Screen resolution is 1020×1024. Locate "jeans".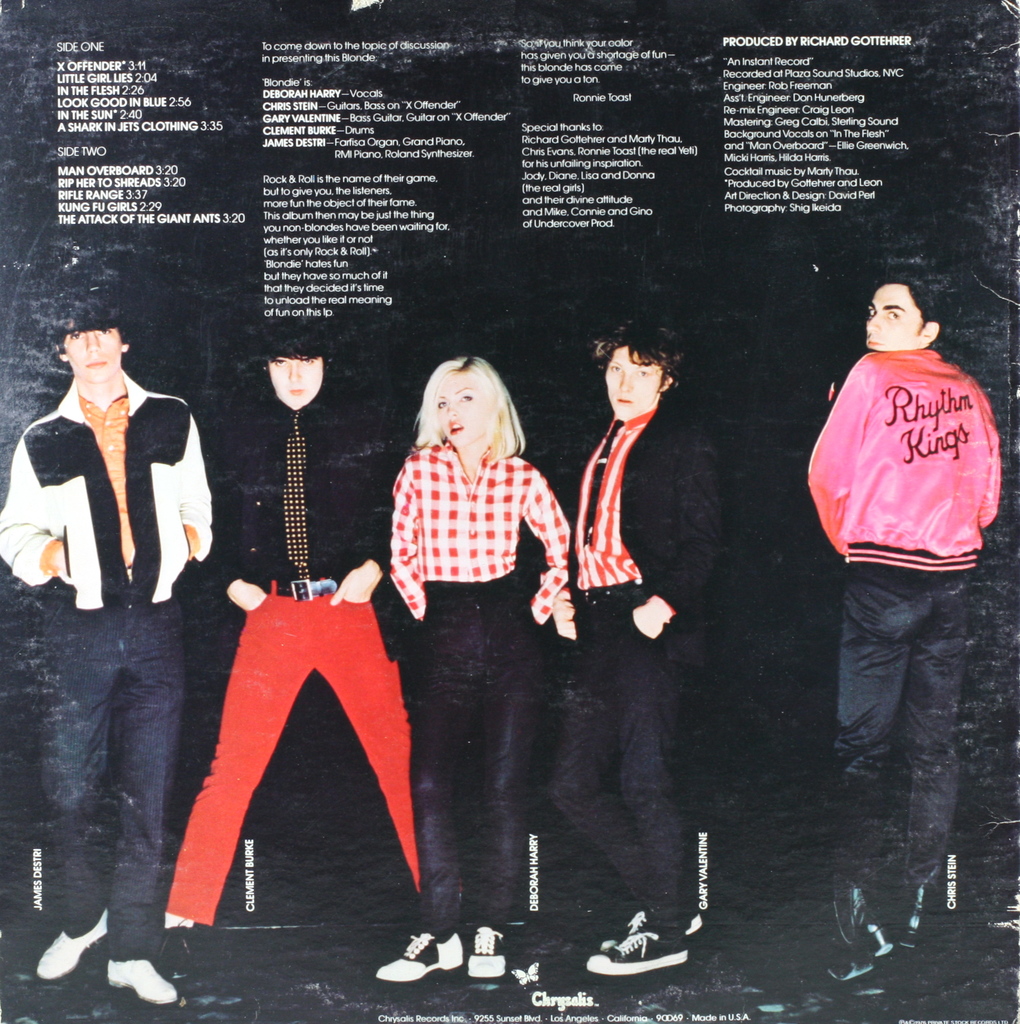
bbox=[558, 588, 684, 929].
